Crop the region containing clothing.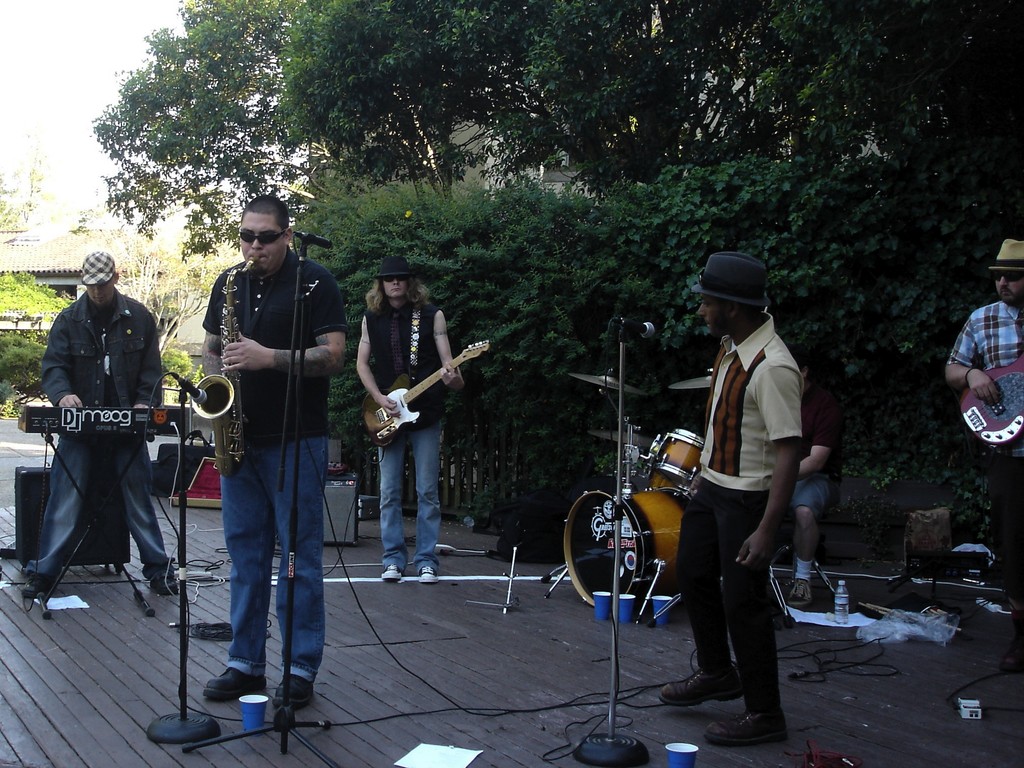
Crop region: bbox(362, 285, 444, 571).
